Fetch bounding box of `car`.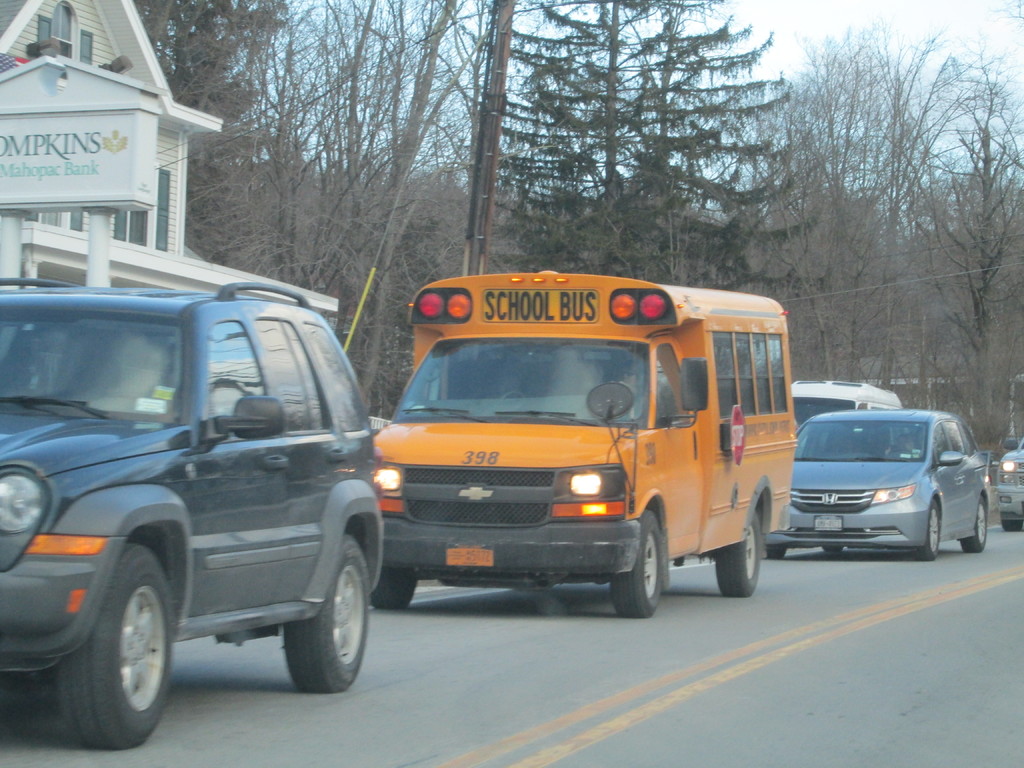
Bbox: (left=762, top=405, right=986, bottom=561).
